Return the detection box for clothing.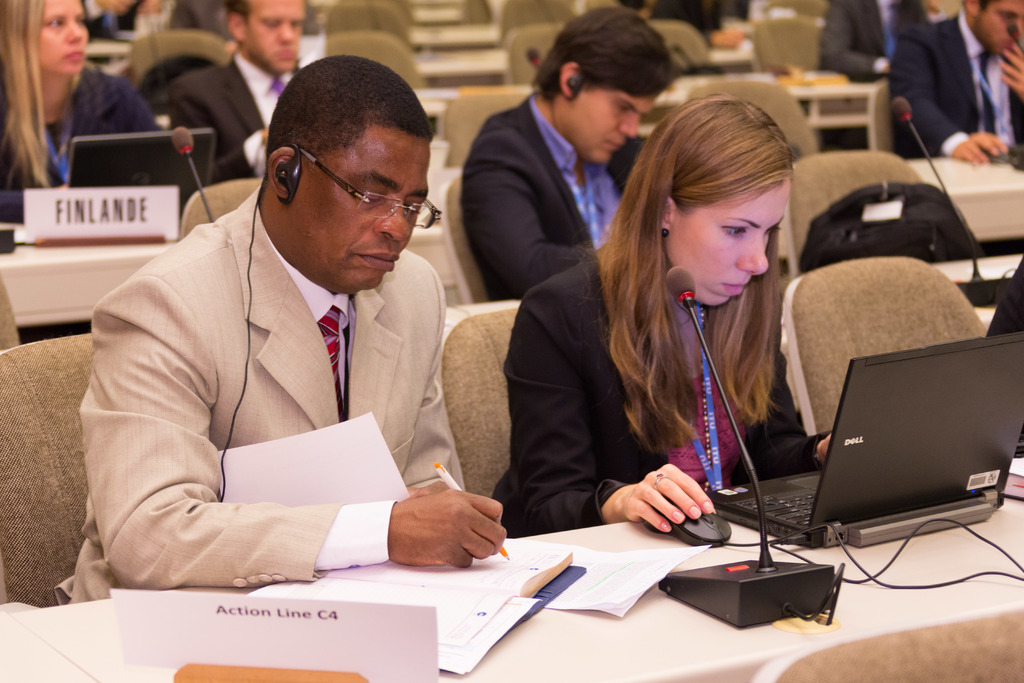
(812, 0, 934, 78).
